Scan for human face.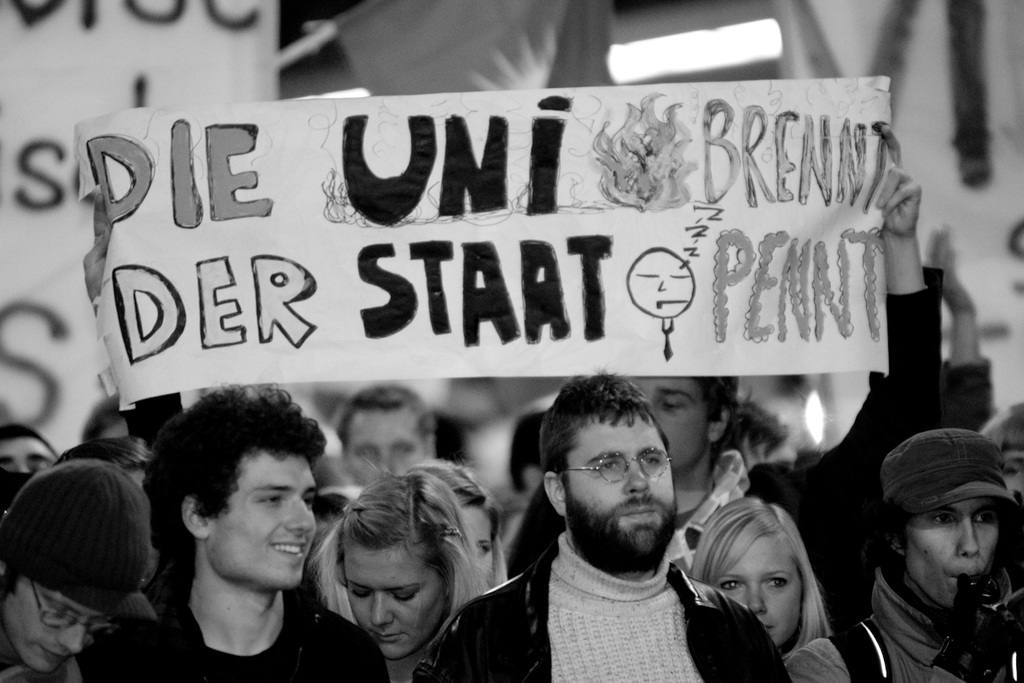
Scan result: box=[721, 534, 804, 646].
